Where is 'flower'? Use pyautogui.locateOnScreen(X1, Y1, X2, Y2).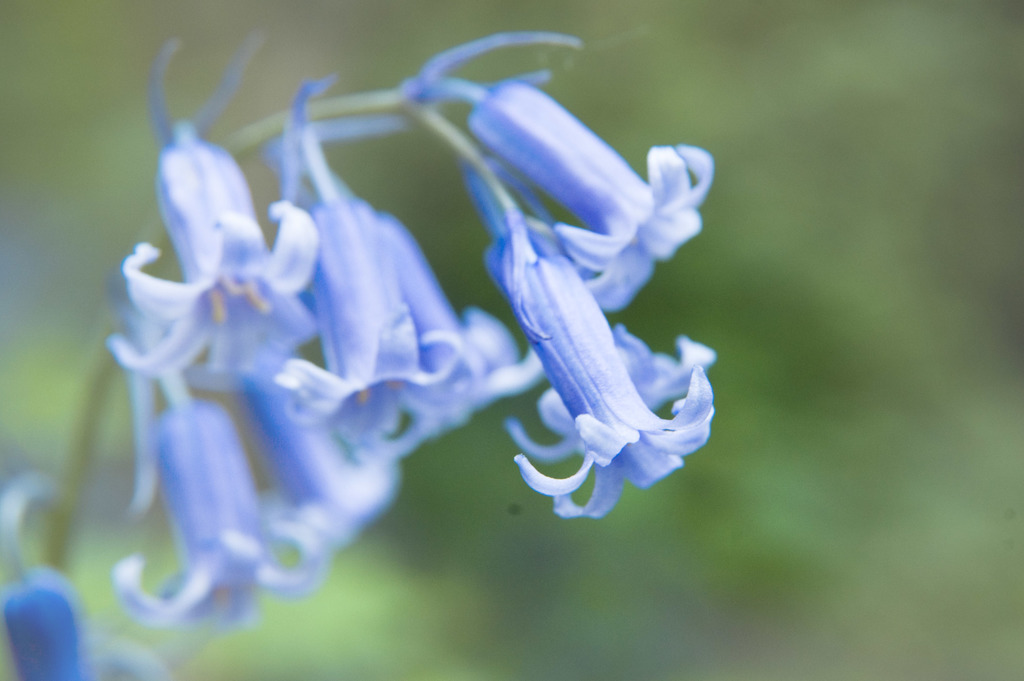
pyautogui.locateOnScreen(230, 370, 404, 554).
